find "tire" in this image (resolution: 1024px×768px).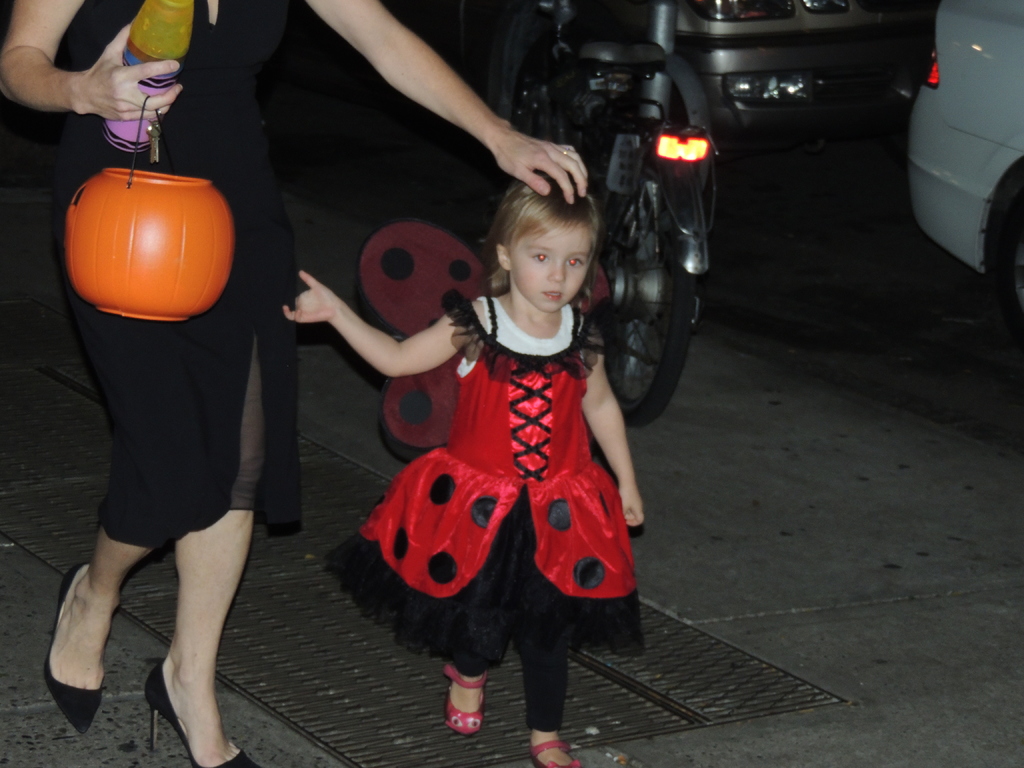
x1=985 y1=169 x2=1023 y2=333.
